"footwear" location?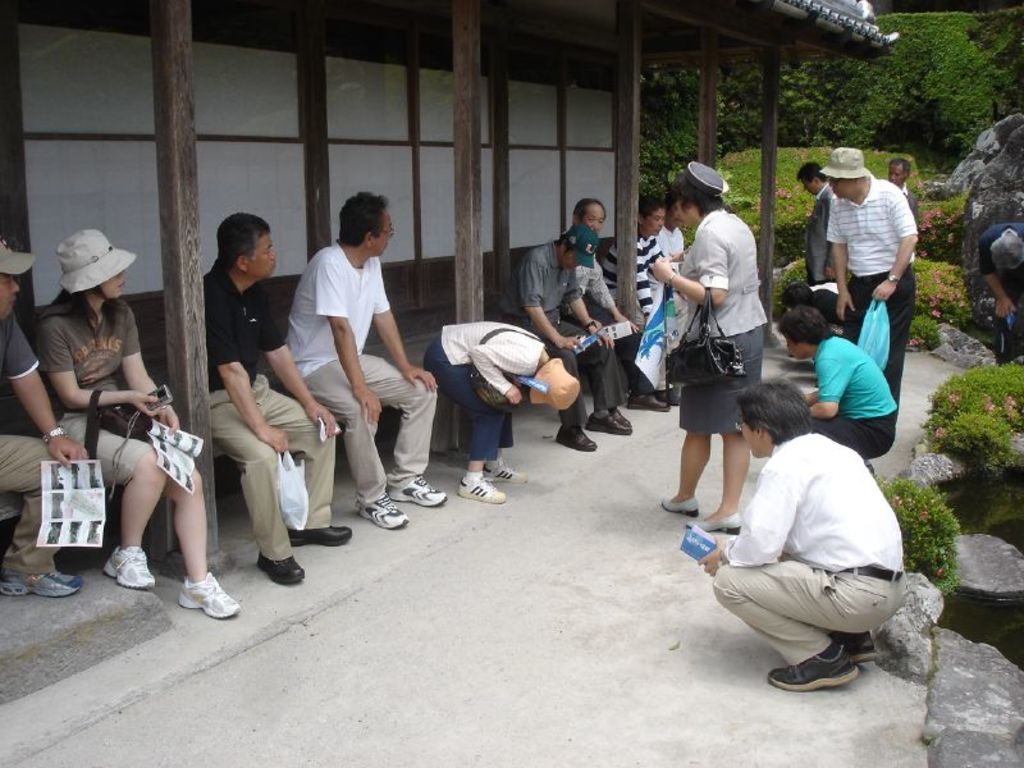
region(659, 495, 694, 509)
